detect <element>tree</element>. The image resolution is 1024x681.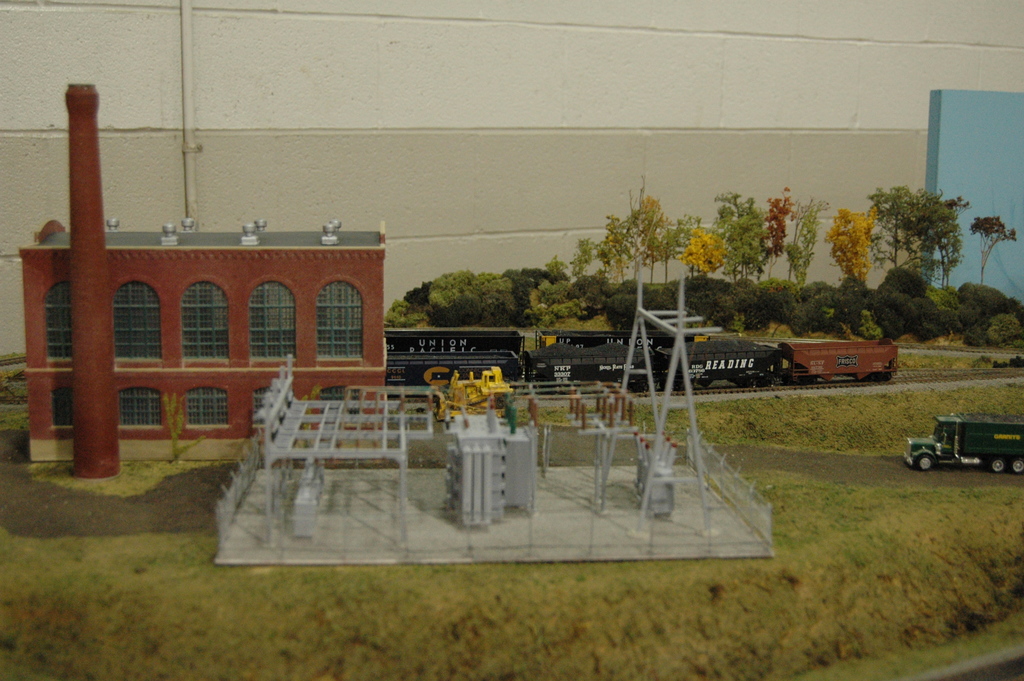
823 206 883 291.
